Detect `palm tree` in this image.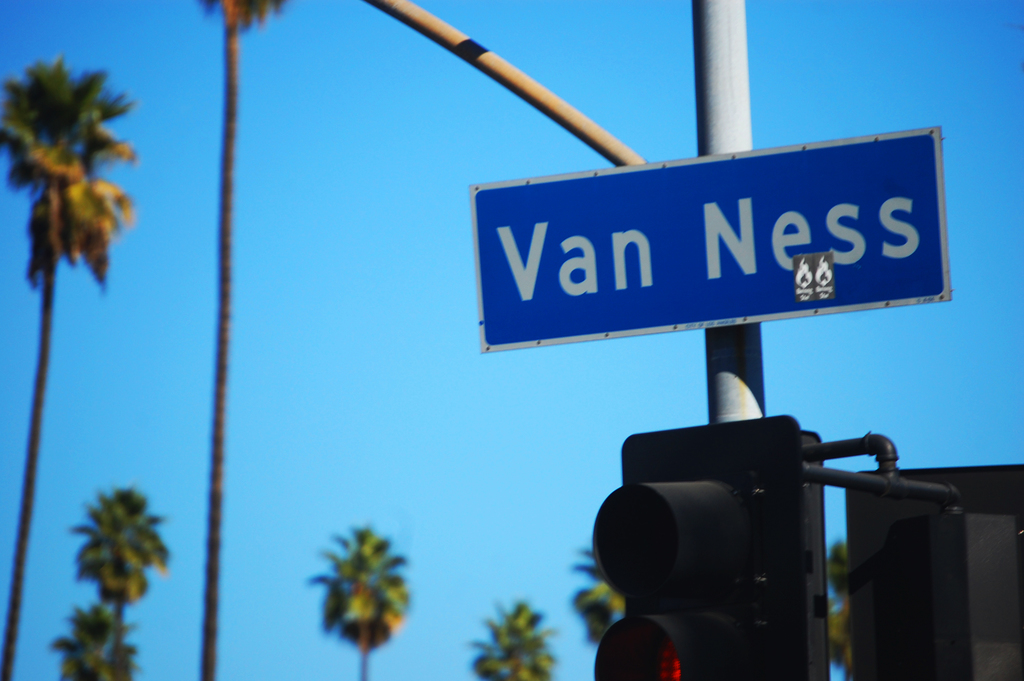
Detection: l=314, t=517, r=422, b=680.
